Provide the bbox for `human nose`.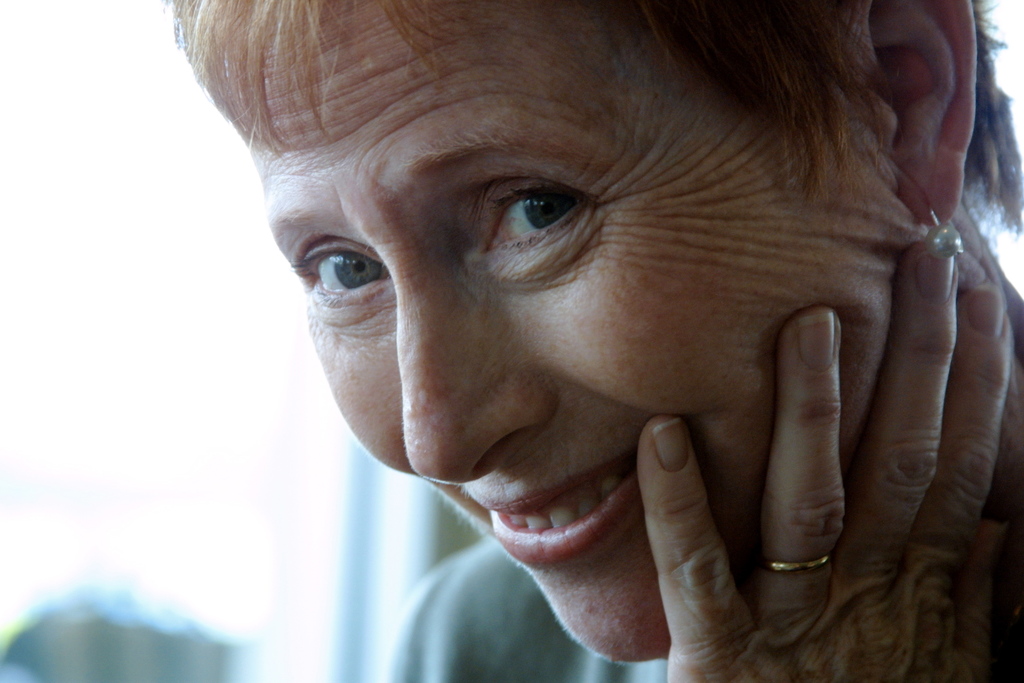
(388,227,556,487).
